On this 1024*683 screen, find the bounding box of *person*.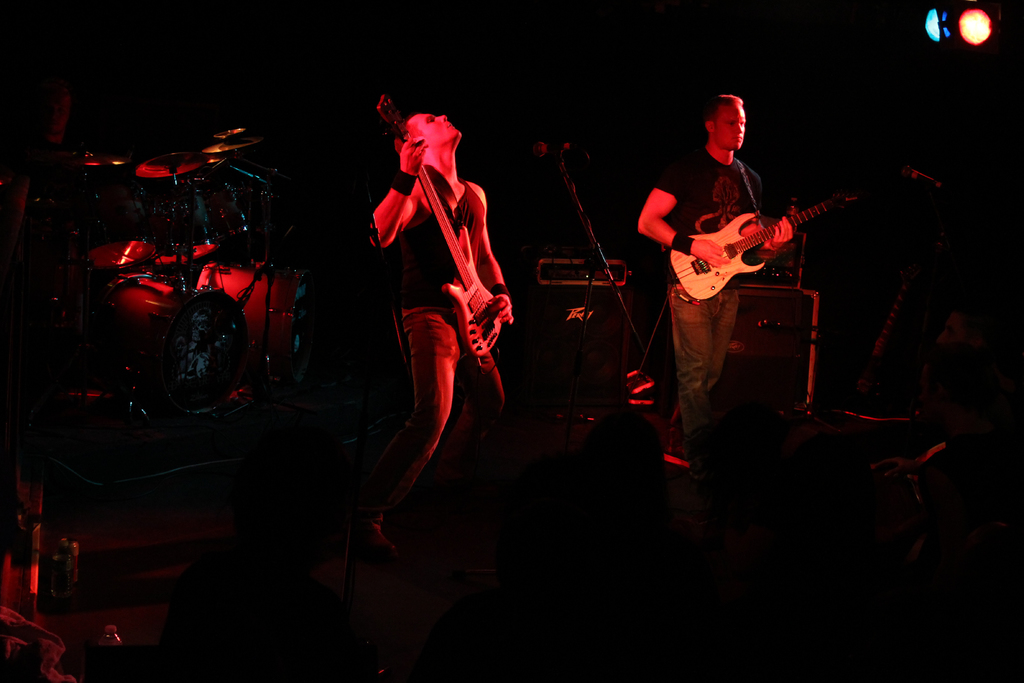
Bounding box: region(636, 93, 794, 489).
